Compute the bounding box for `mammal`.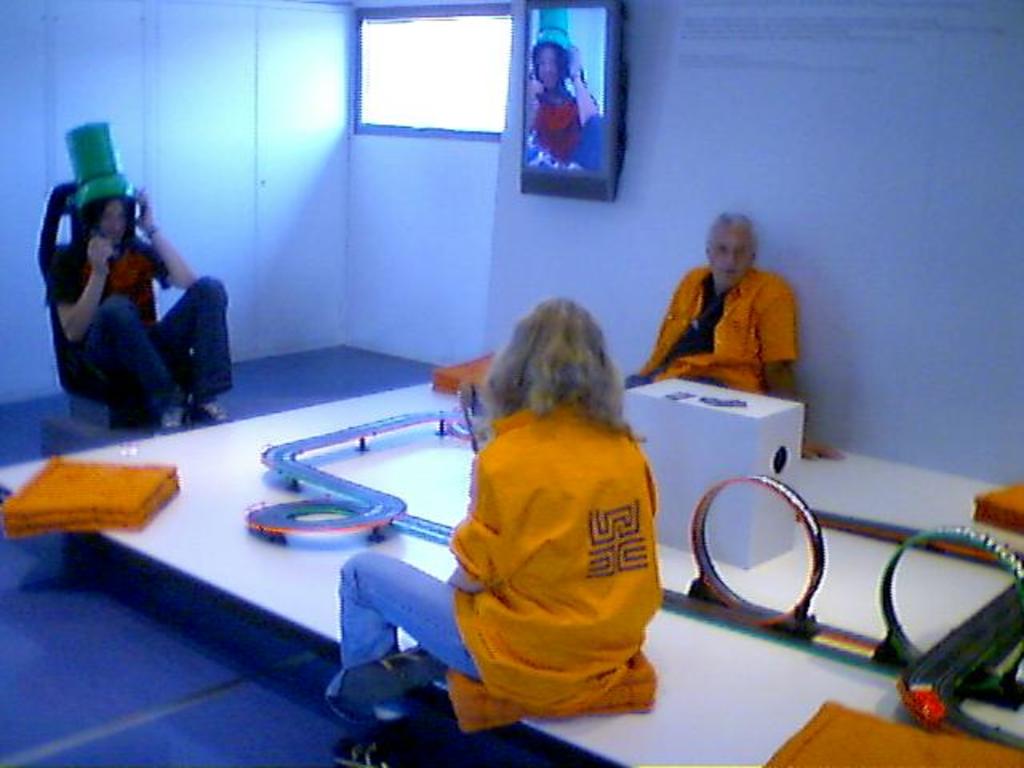
[left=624, top=203, right=846, bottom=462].
